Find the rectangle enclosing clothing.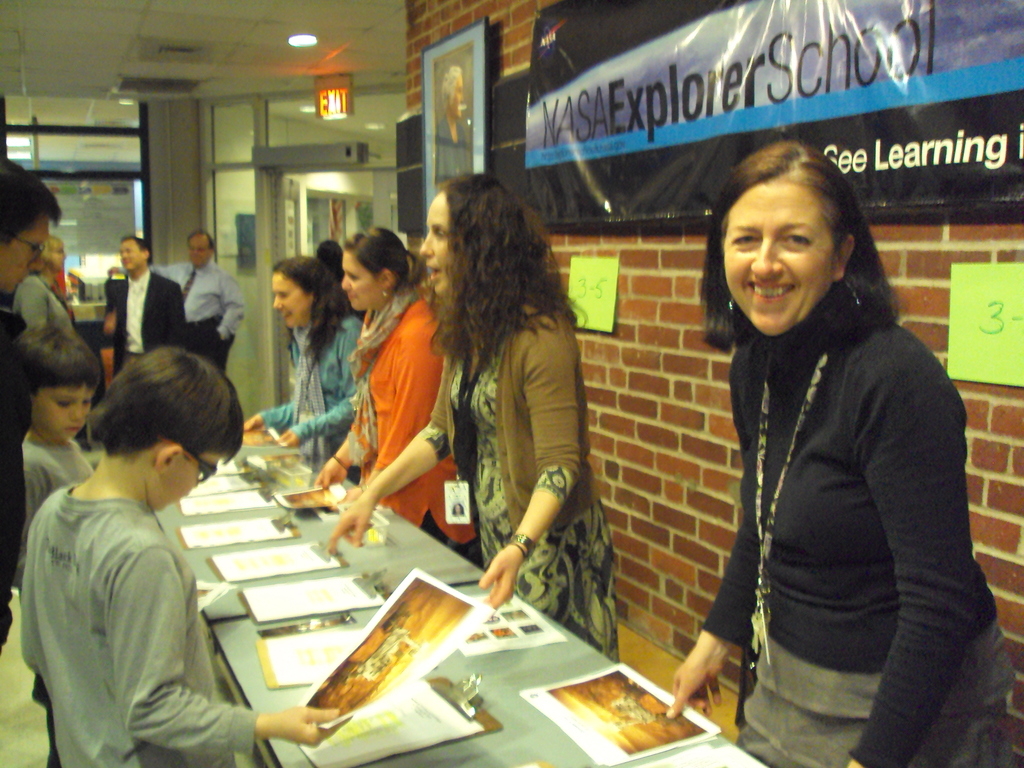
<bbox>25, 428, 250, 765</bbox>.
